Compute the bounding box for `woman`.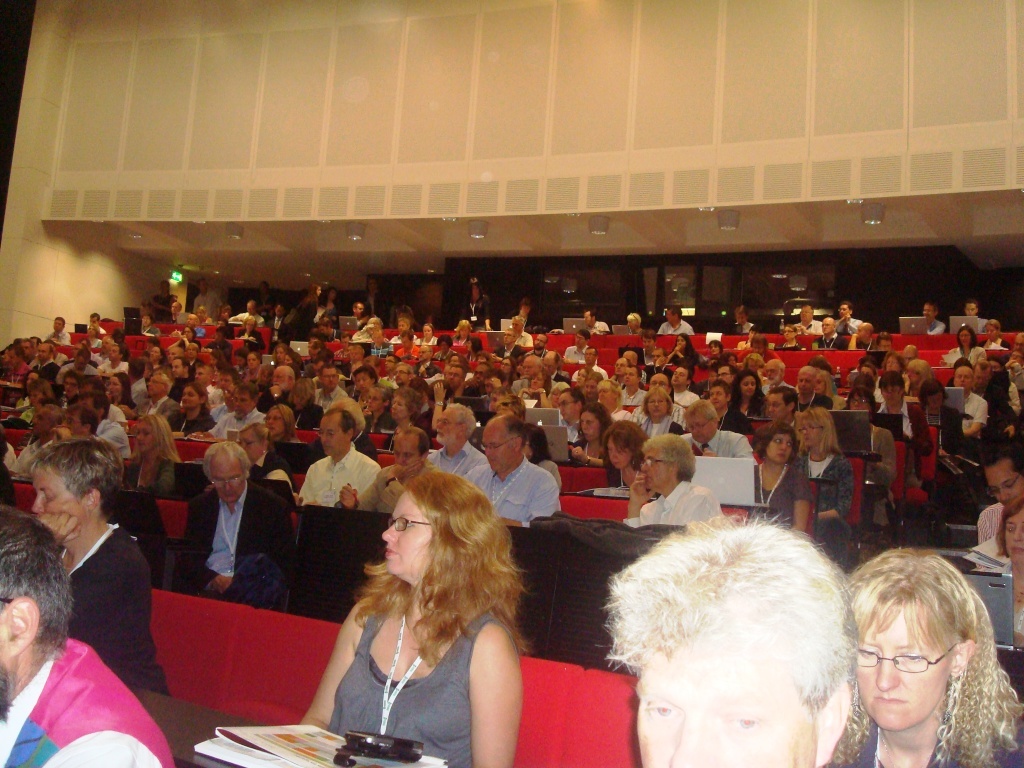
<bbox>603, 421, 653, 488</bbox>.
